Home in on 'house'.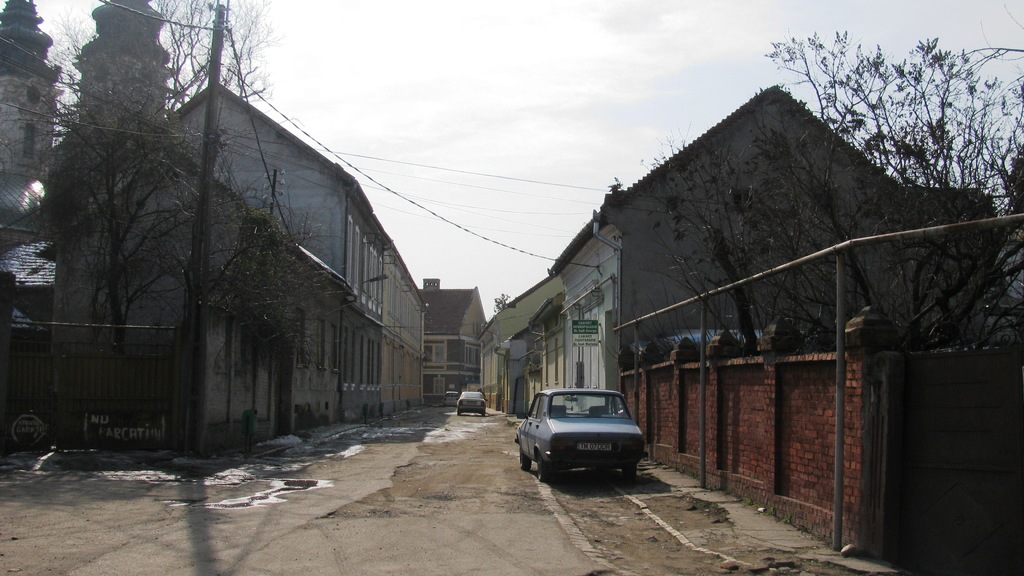
Homed in at (483, 259, 557, 397).
